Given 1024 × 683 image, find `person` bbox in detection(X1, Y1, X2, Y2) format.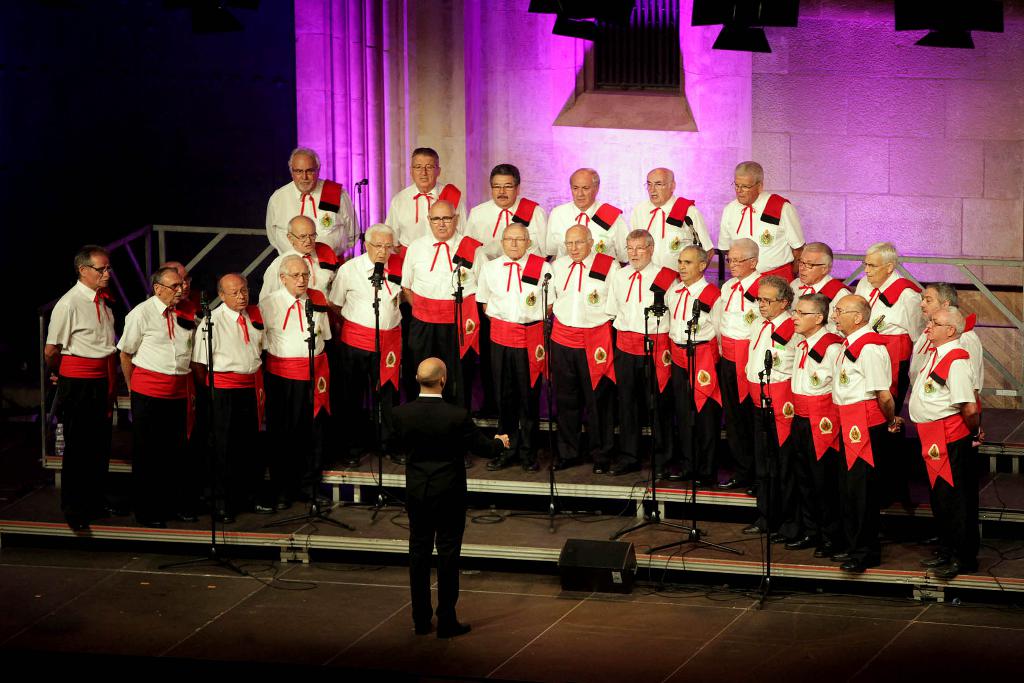
detection(655, 256, 710, 474).
